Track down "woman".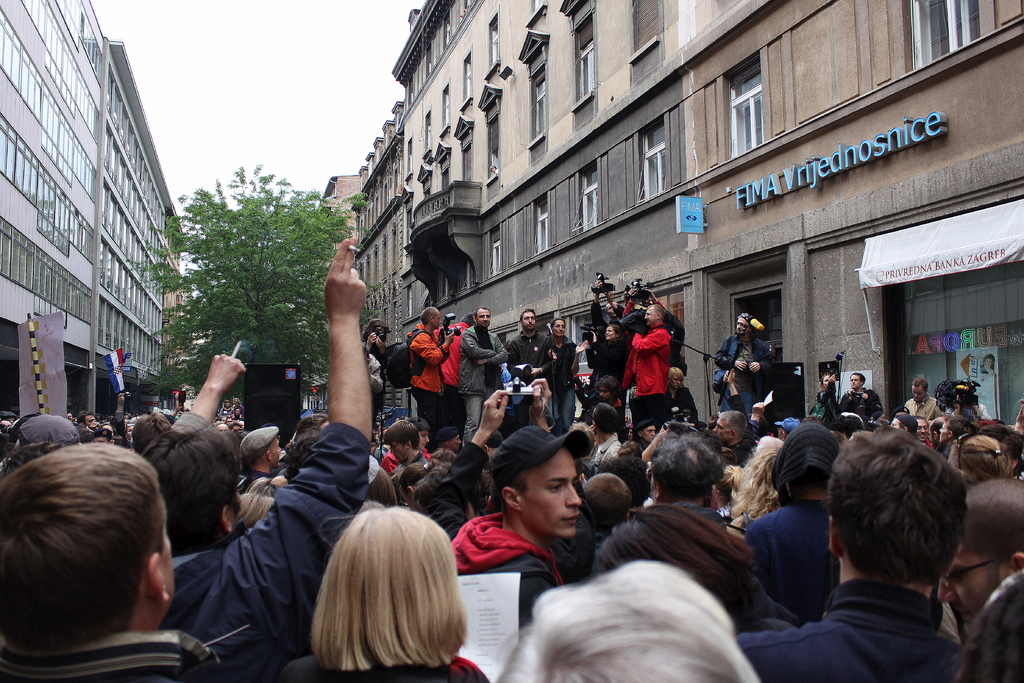
Tracked to 218, 399, 232, 418.
